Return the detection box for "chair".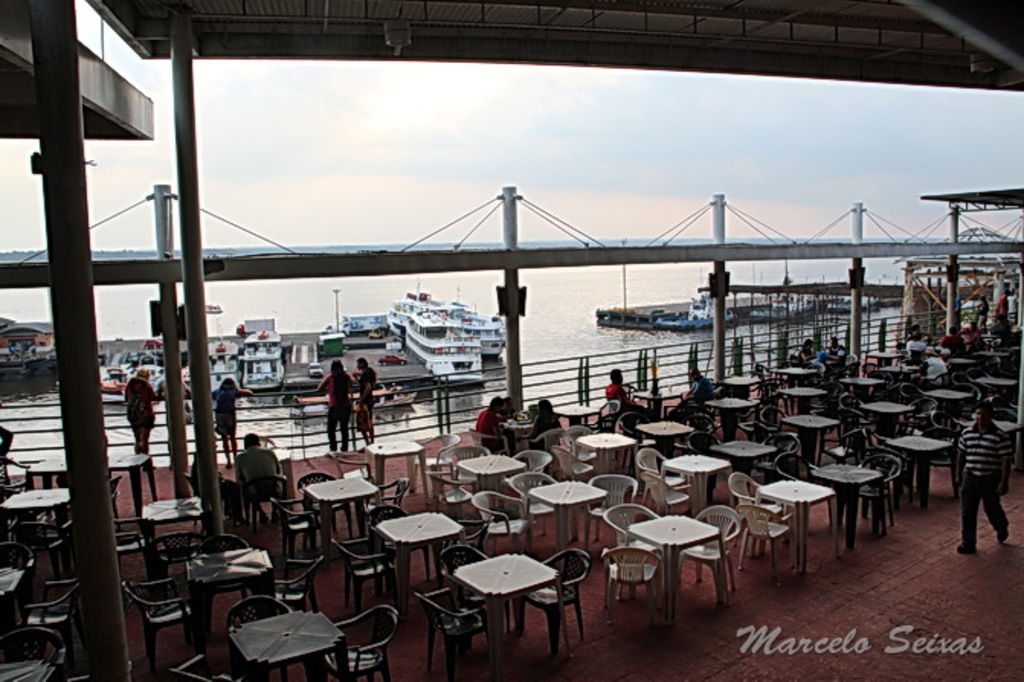
(621,383,655,413).
